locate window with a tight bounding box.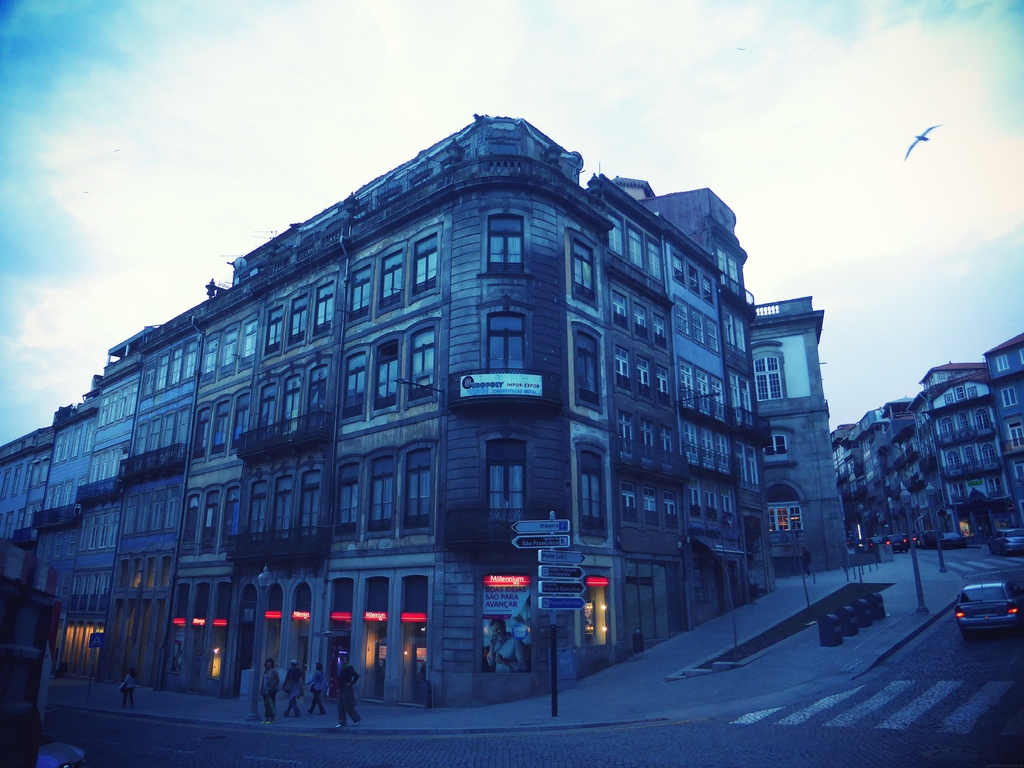
(408, 236, 435, 295).
